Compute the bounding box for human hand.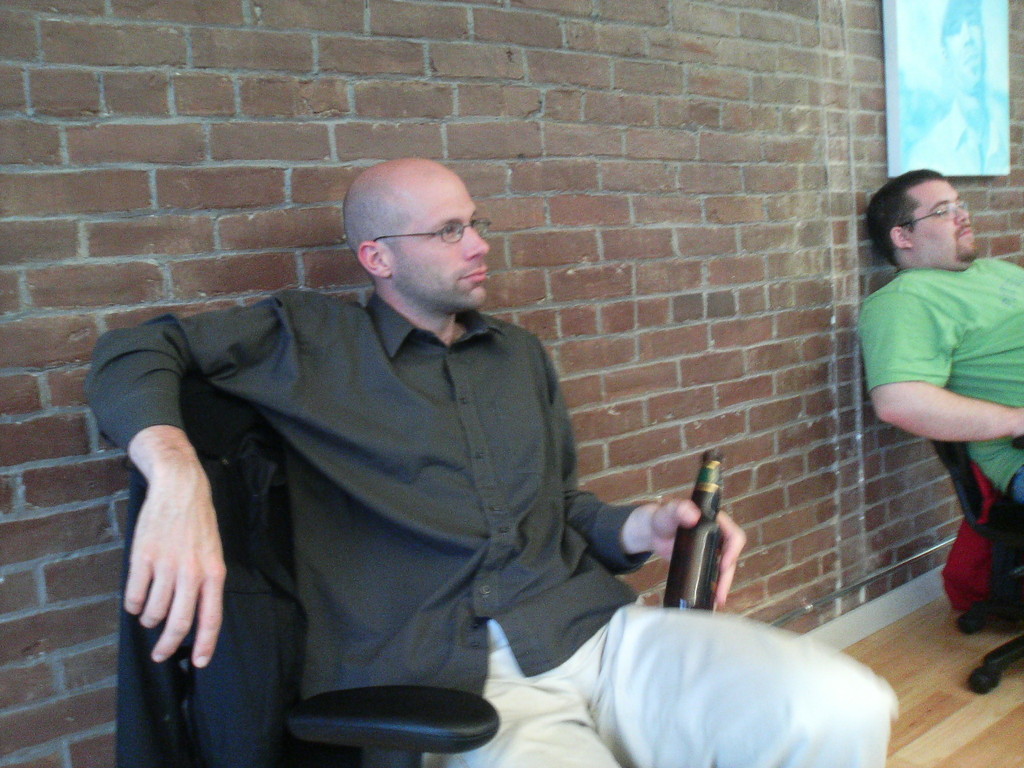
bbox(121, 478, 228, 672).
